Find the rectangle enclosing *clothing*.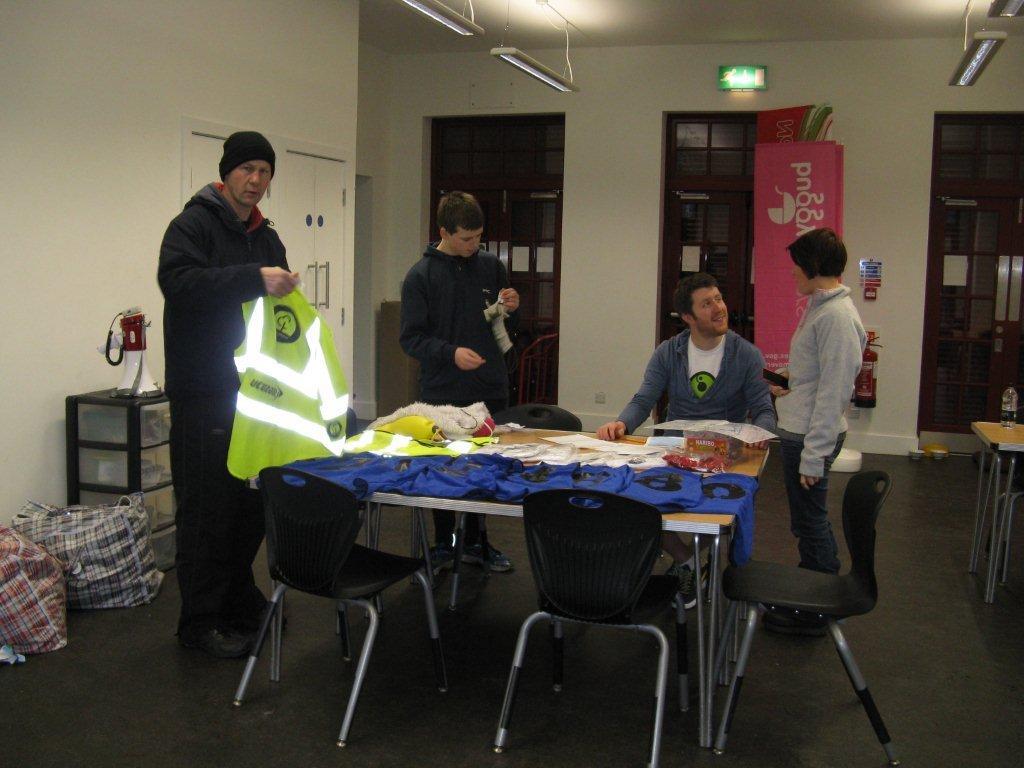
780 283 866 579.
